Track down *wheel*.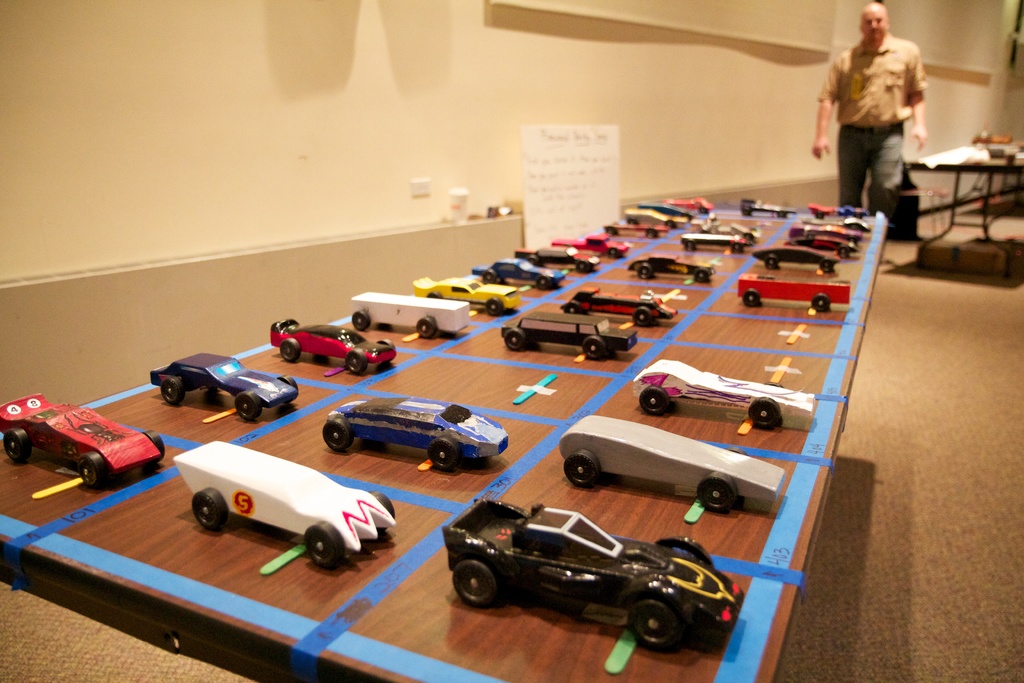
Tracked to {"left": 480, "top": 267, "right": 496, "bottom": 286}.
